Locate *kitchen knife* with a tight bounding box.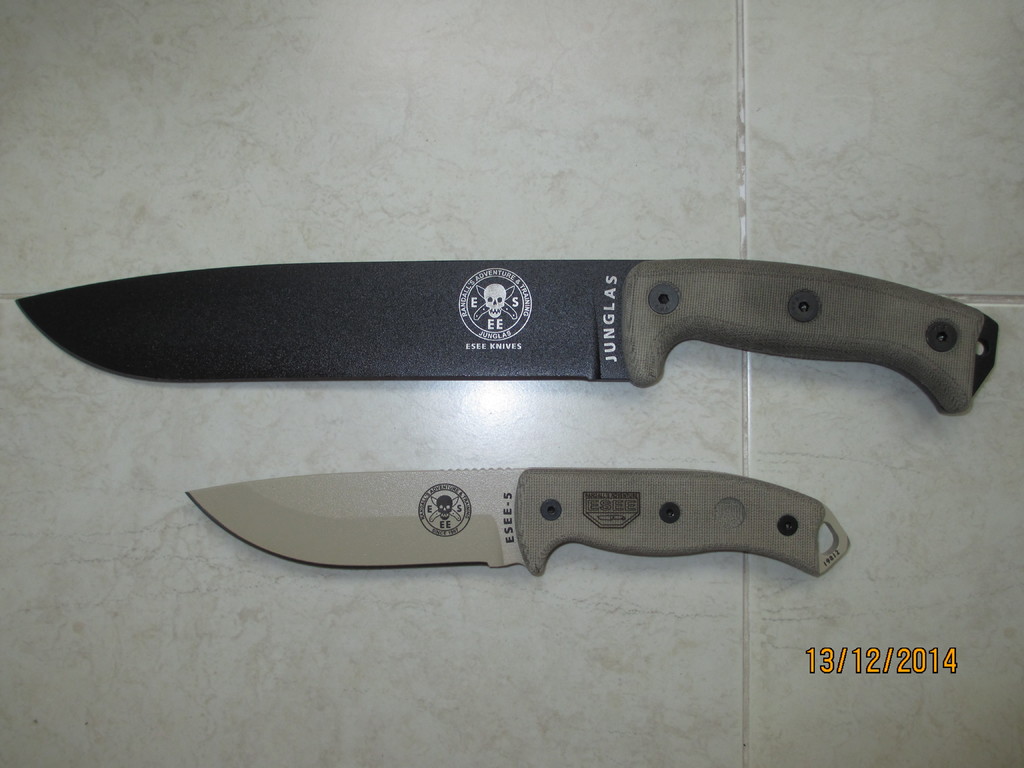
<region>8, 262, 1005, 419</region>.
